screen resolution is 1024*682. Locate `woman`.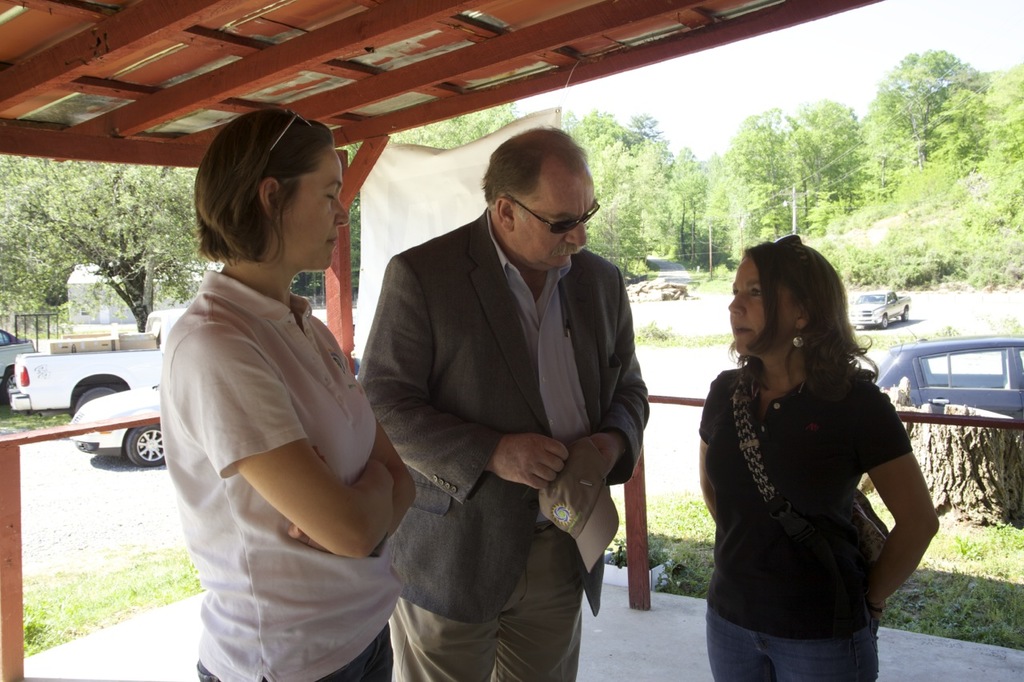
BBox(691, 218, 934, 681).
